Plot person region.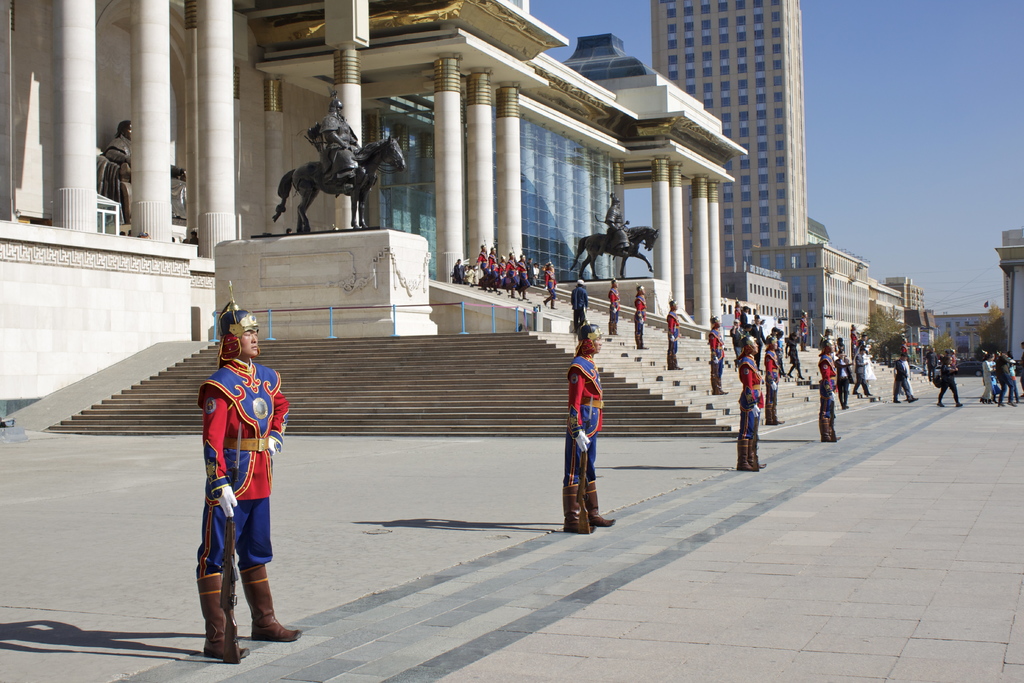
Plotted at bbox=[104, 119, 183, 205].
